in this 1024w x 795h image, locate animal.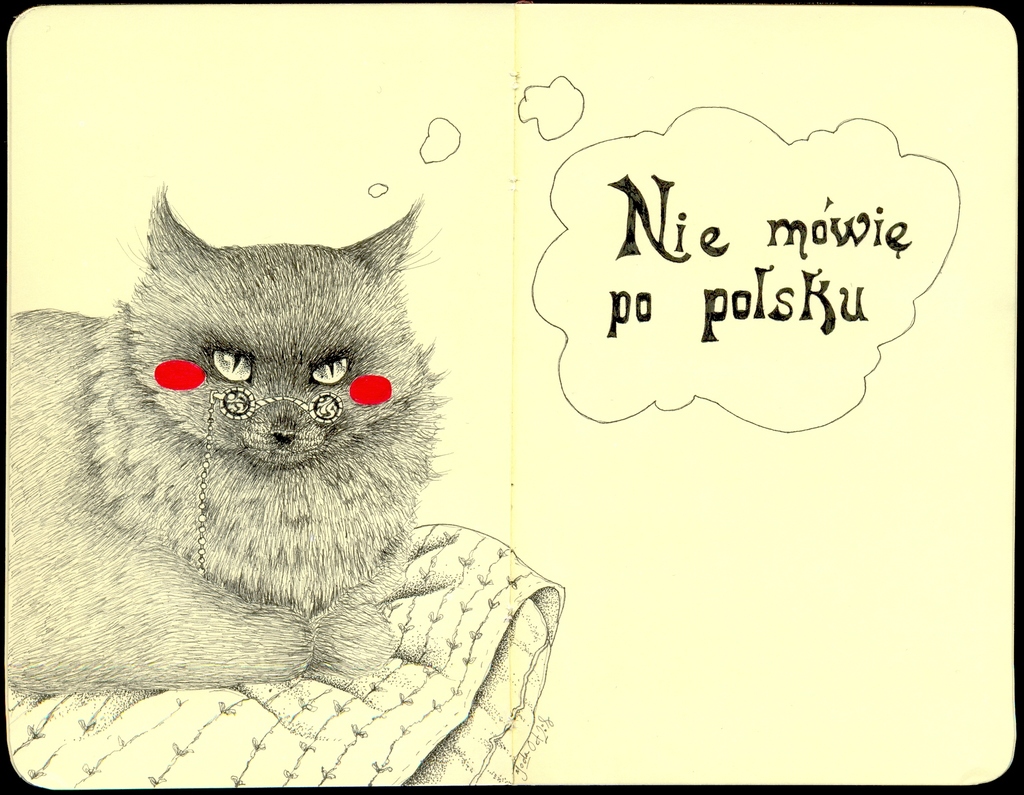
Bounding box: <region>12, 184, 451, 701</region>.
